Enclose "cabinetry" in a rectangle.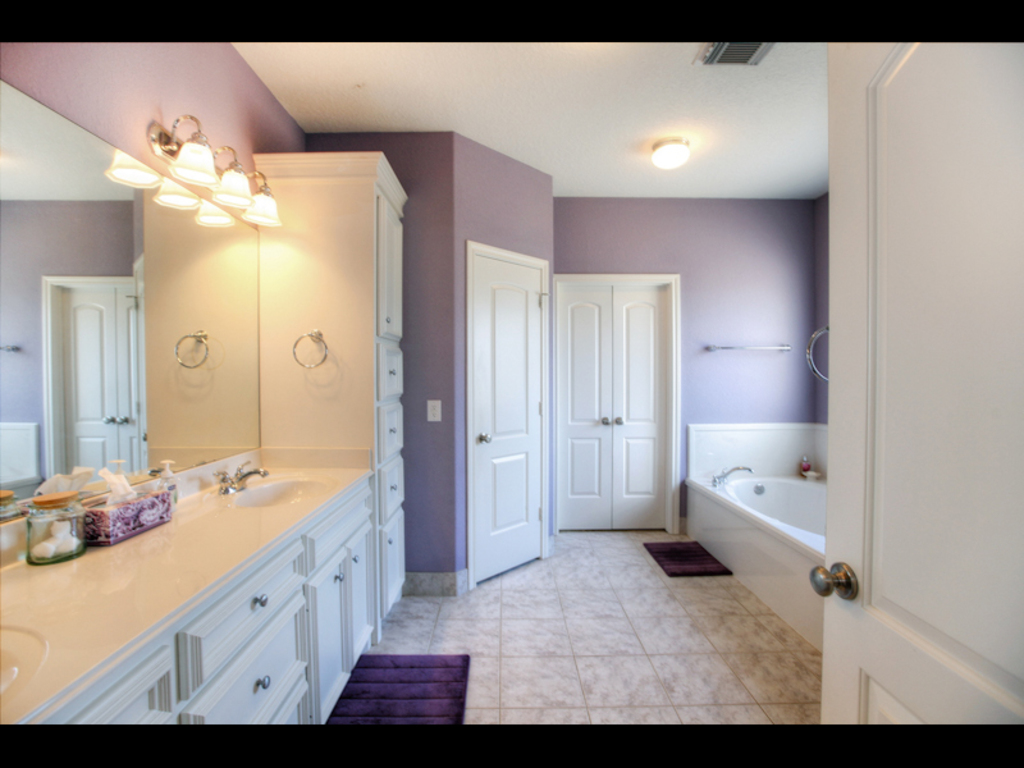
crop(374, 195, 406, 337).
